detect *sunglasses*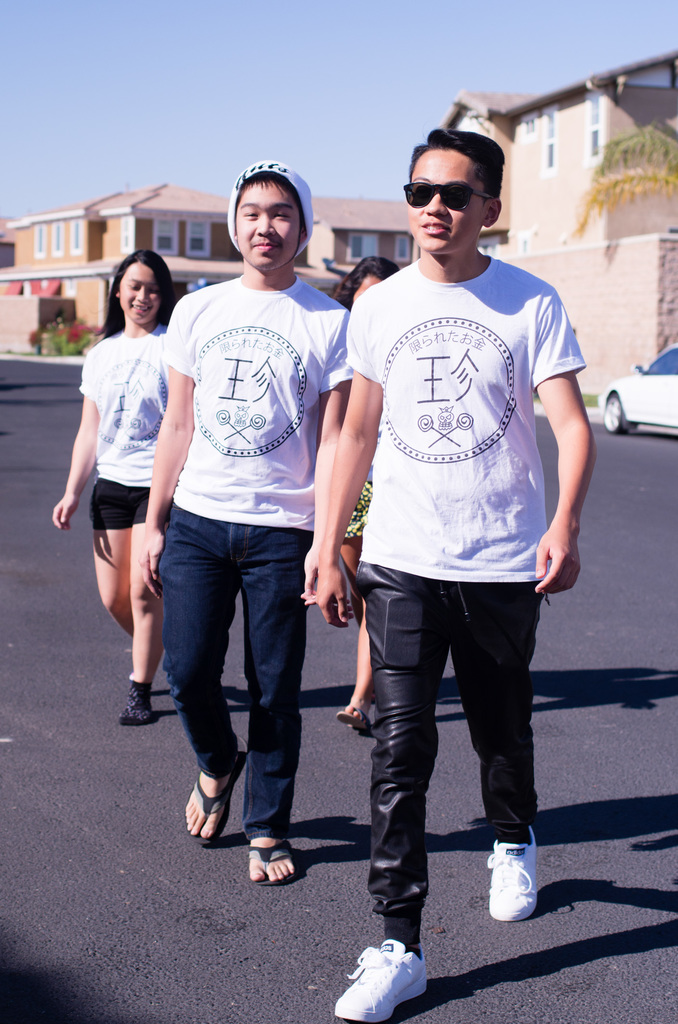
bbox=[403, 181, 492, 211]
